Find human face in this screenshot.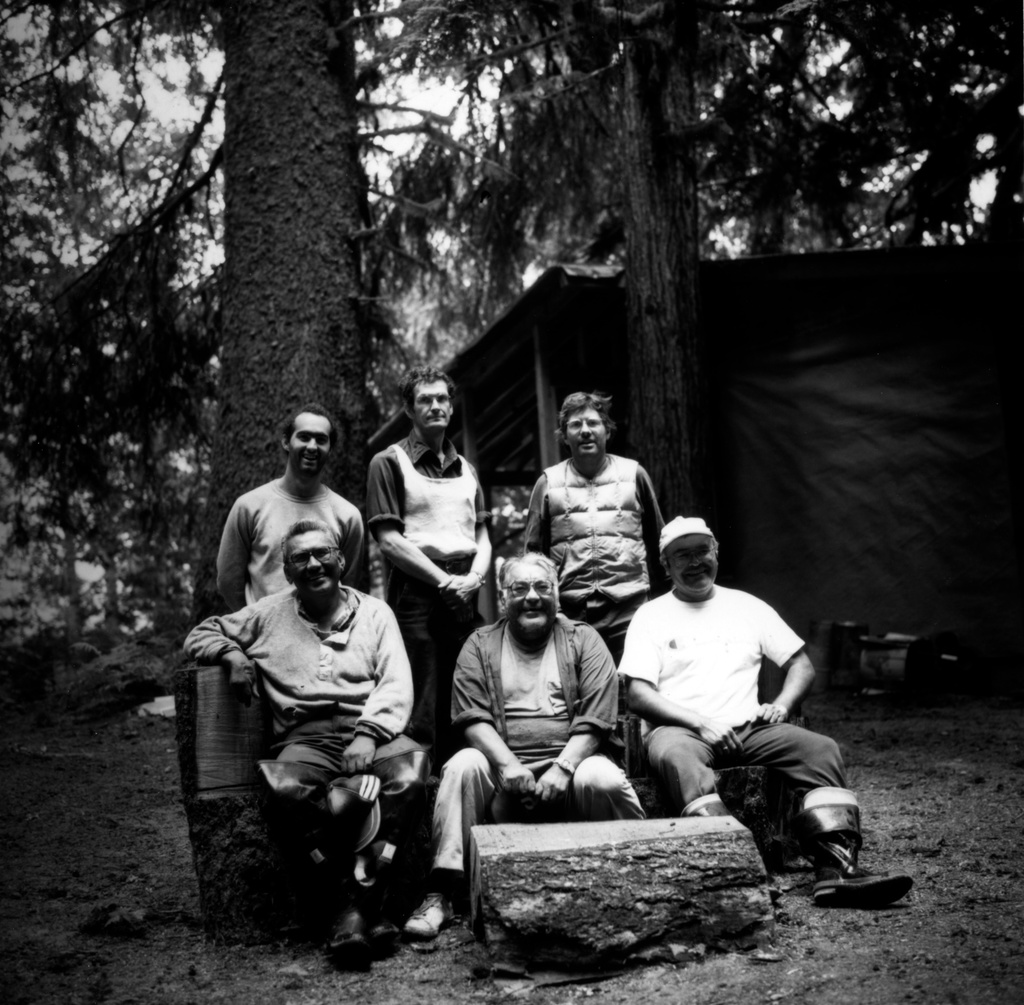
The bounding box for human face is 660/535/719/595.
